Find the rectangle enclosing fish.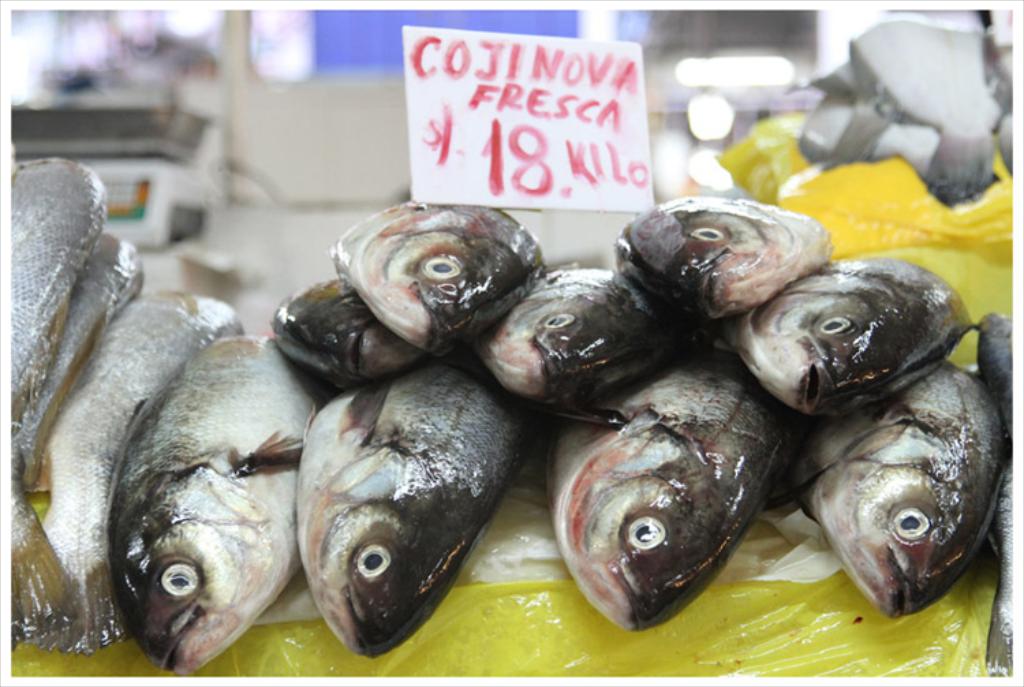
l=983, t=474, r=1023, b=682.
